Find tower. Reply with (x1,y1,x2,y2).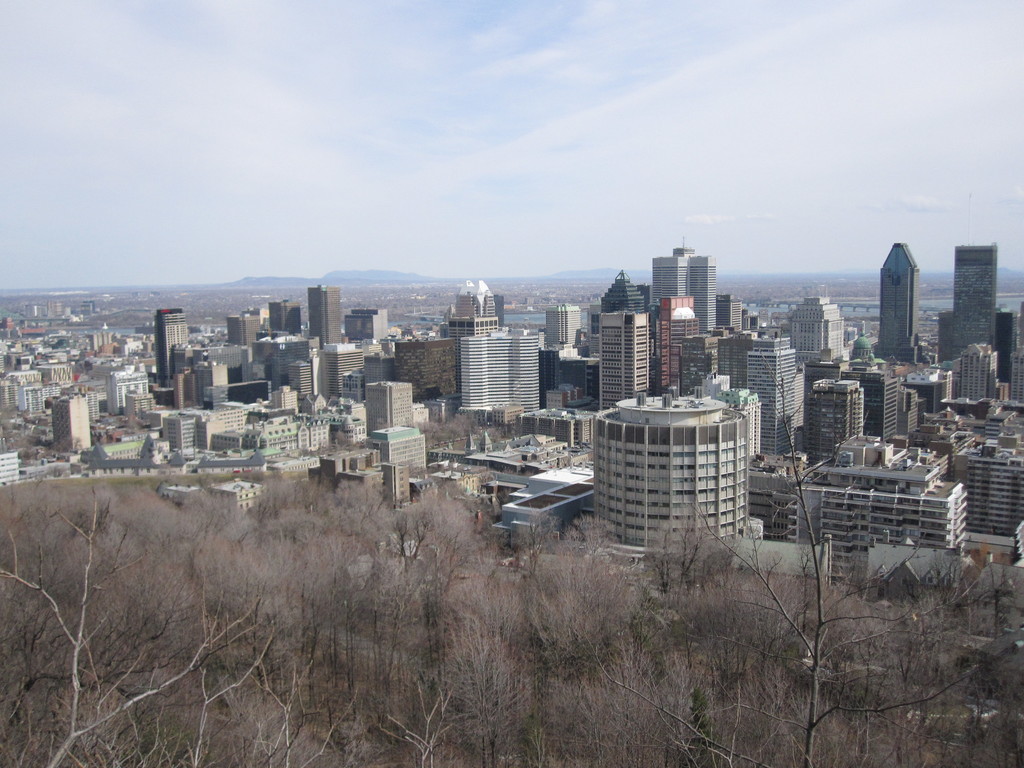
(747,342,794,451).
